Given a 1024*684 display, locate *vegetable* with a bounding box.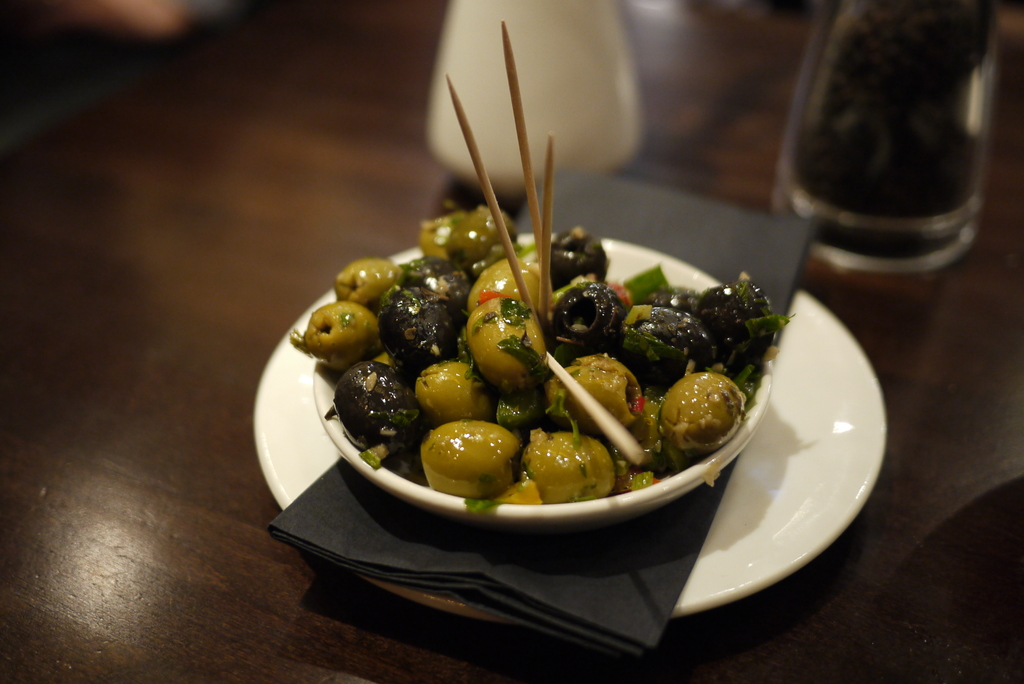
Located: crop(653, 366, 744, 453).
